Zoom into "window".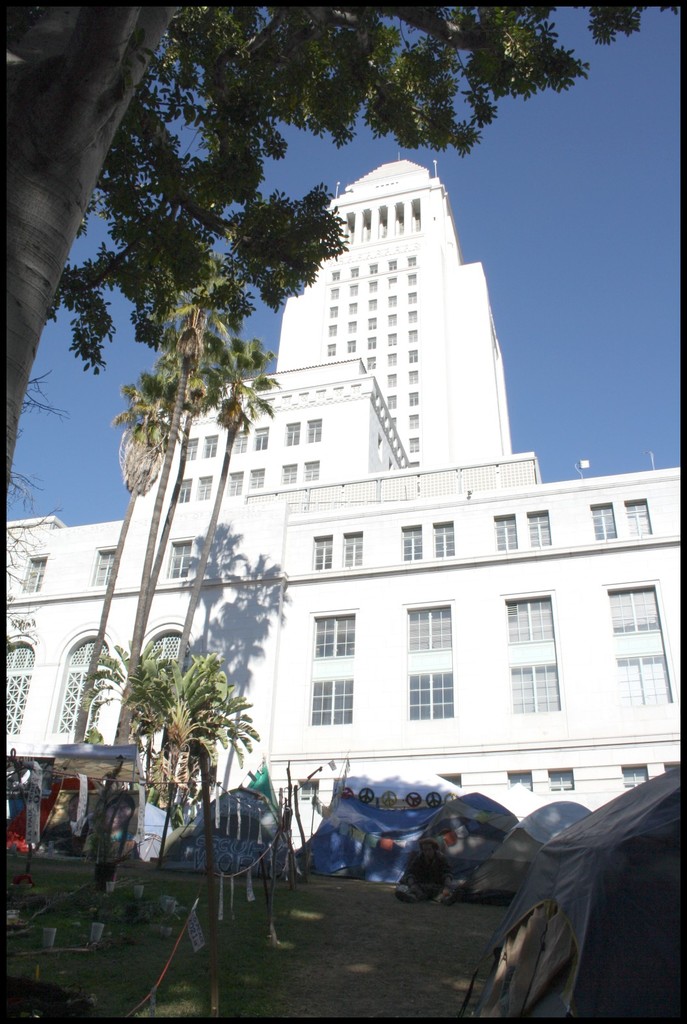
Zoom target: detection(249, 465, 266, 488).
